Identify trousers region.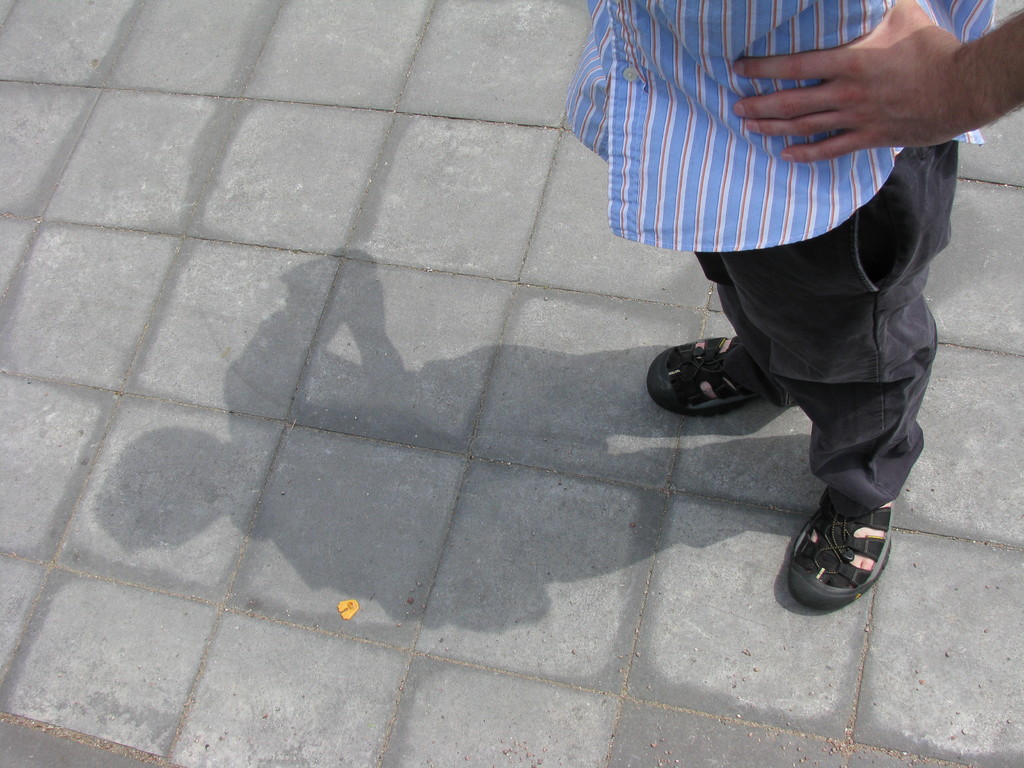
Region: 702 175 956 564.
